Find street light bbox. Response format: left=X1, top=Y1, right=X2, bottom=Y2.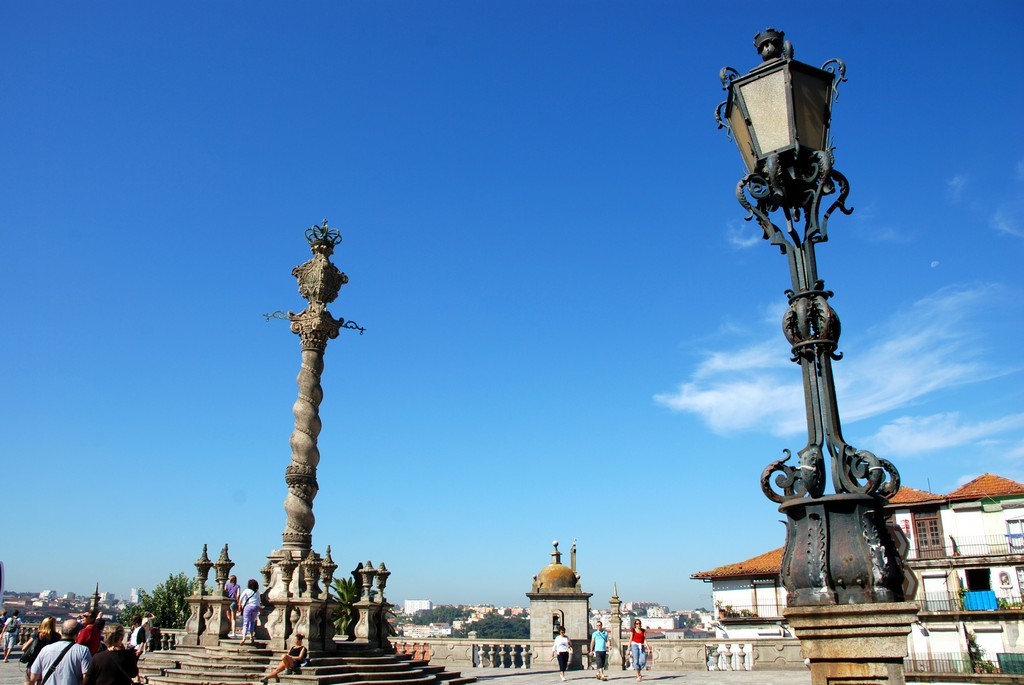
left=237, top=193, right=378, bottom=629.
